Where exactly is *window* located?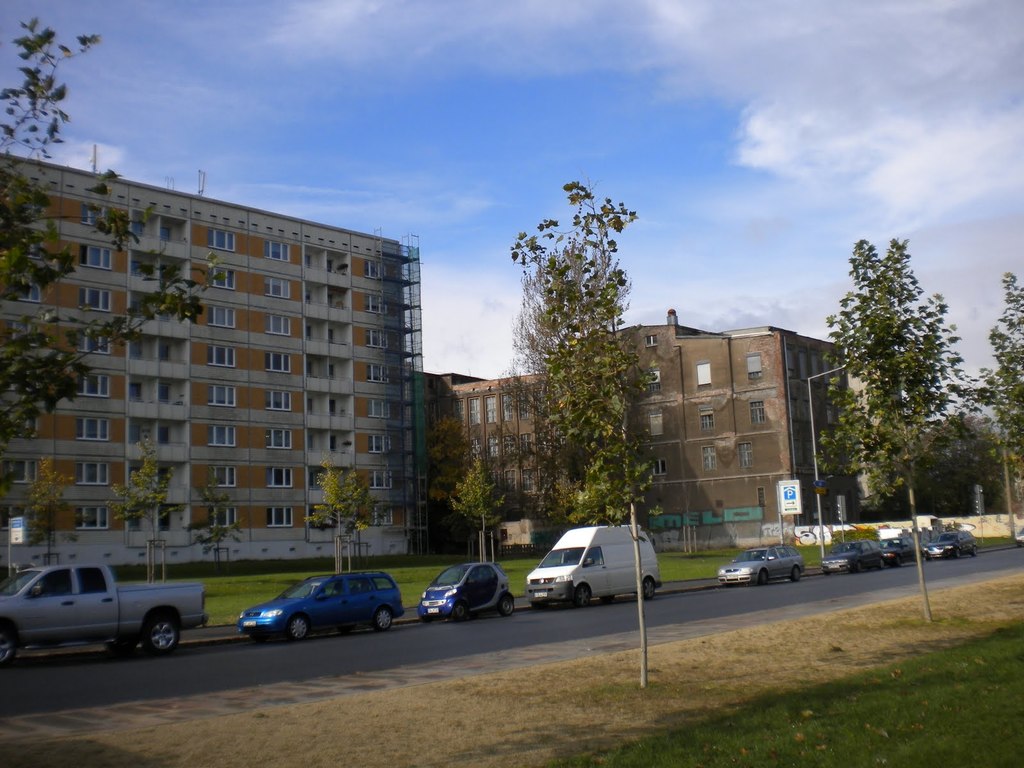
Its bounding box is (x1=211, y1=467, x2=239, y2=490).
